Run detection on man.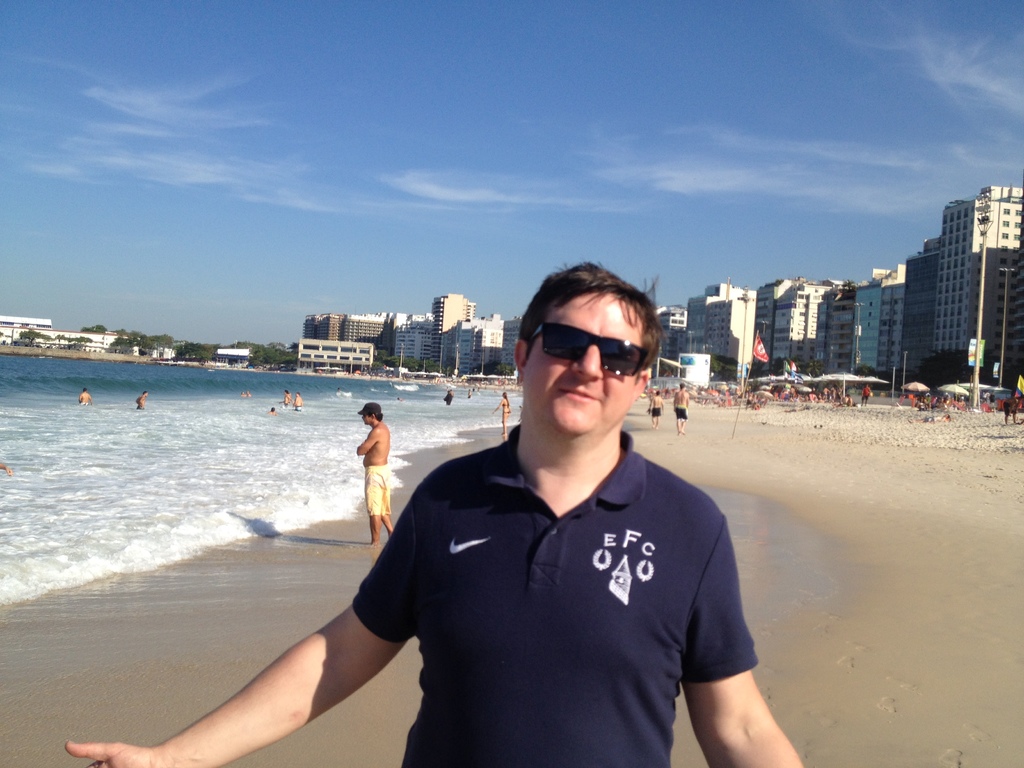
Result: 649,388,665,430.
